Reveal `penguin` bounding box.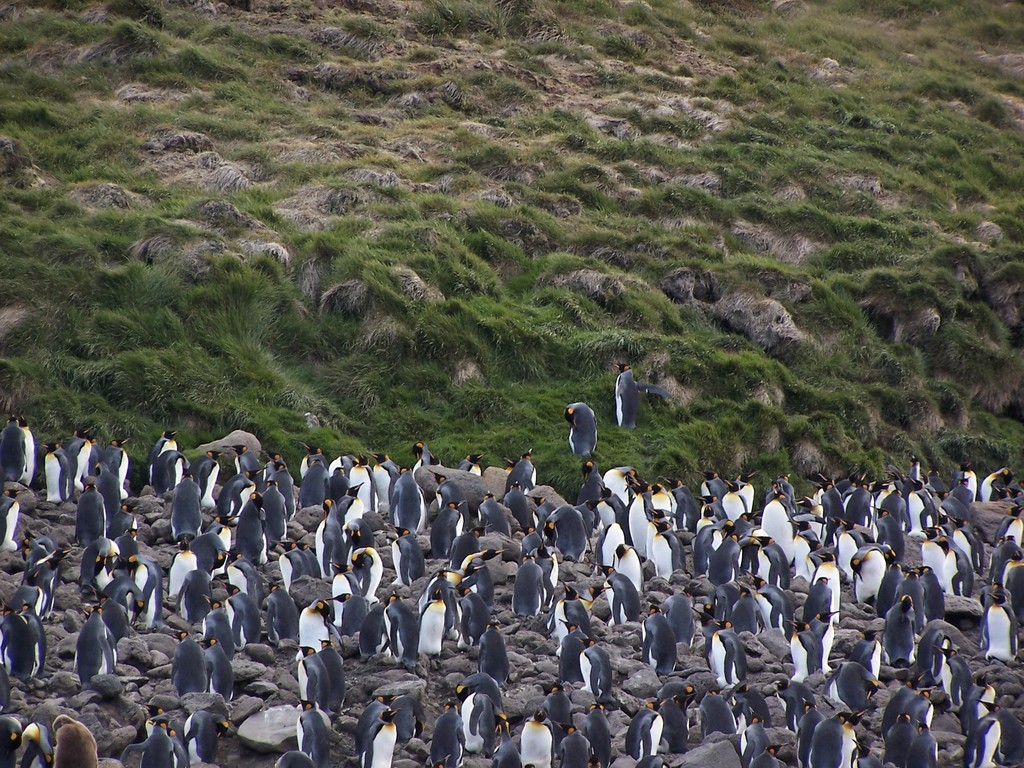
Revealed: (x1=463, y1=582, x2=493, y2=646).
